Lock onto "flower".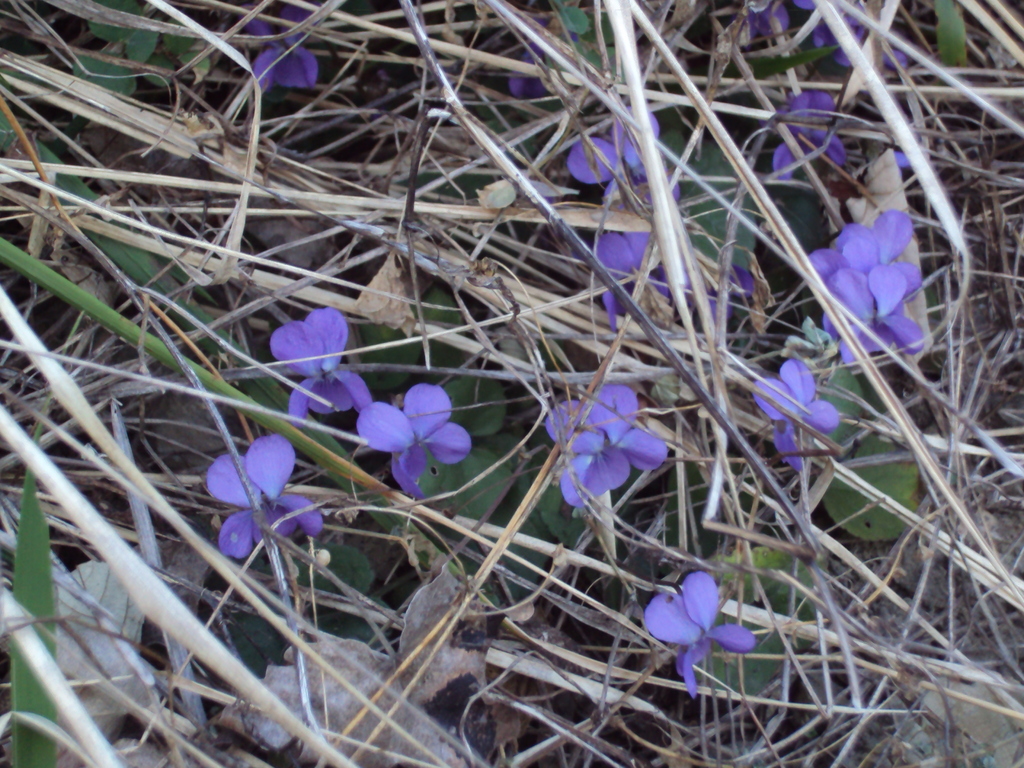
Locked: [771,88,856,179].
